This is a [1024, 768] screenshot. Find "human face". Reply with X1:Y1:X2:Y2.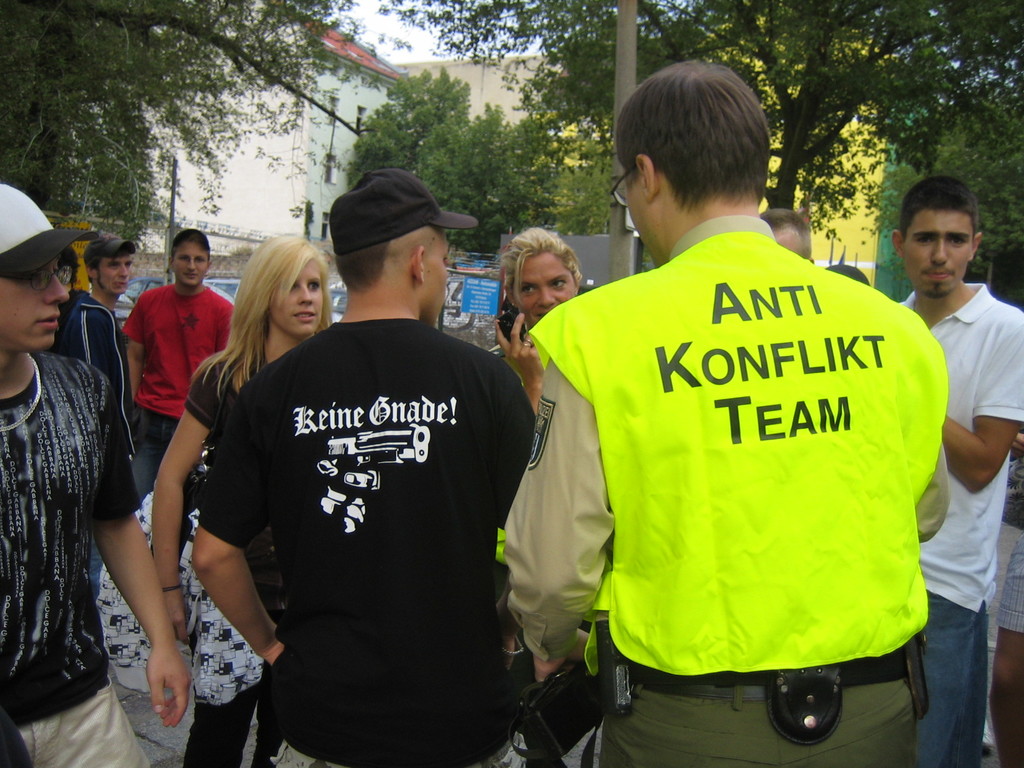
511:252:576:323.
